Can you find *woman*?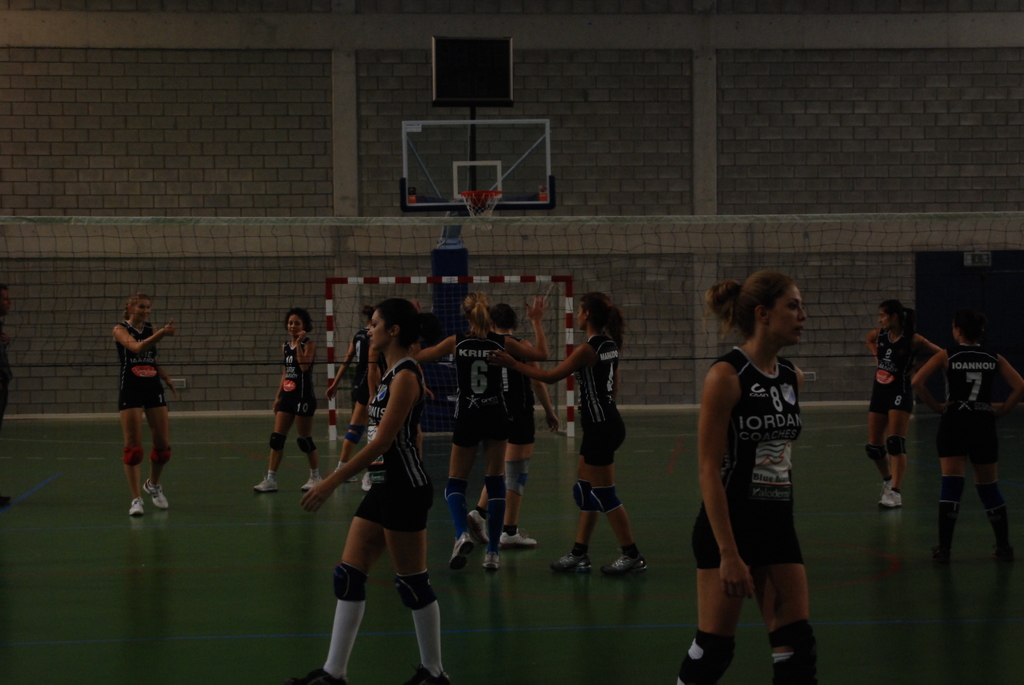
Yes, bounding box: (left=910, top=309, right=1023, bottom=553).
